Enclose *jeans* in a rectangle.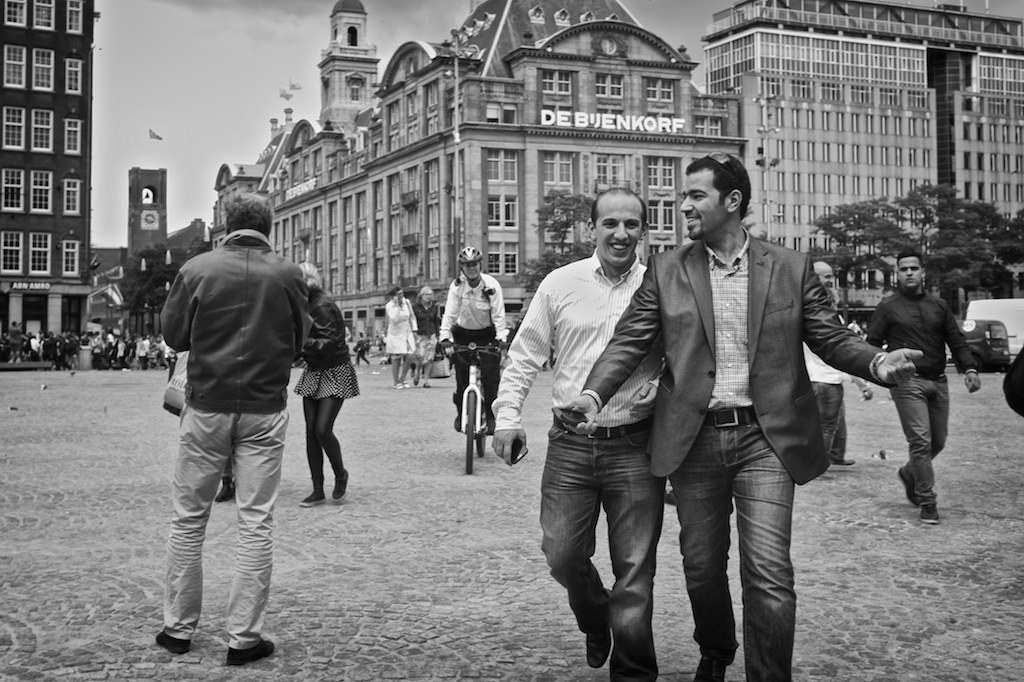
select_region(539, 427, 667, 674).
